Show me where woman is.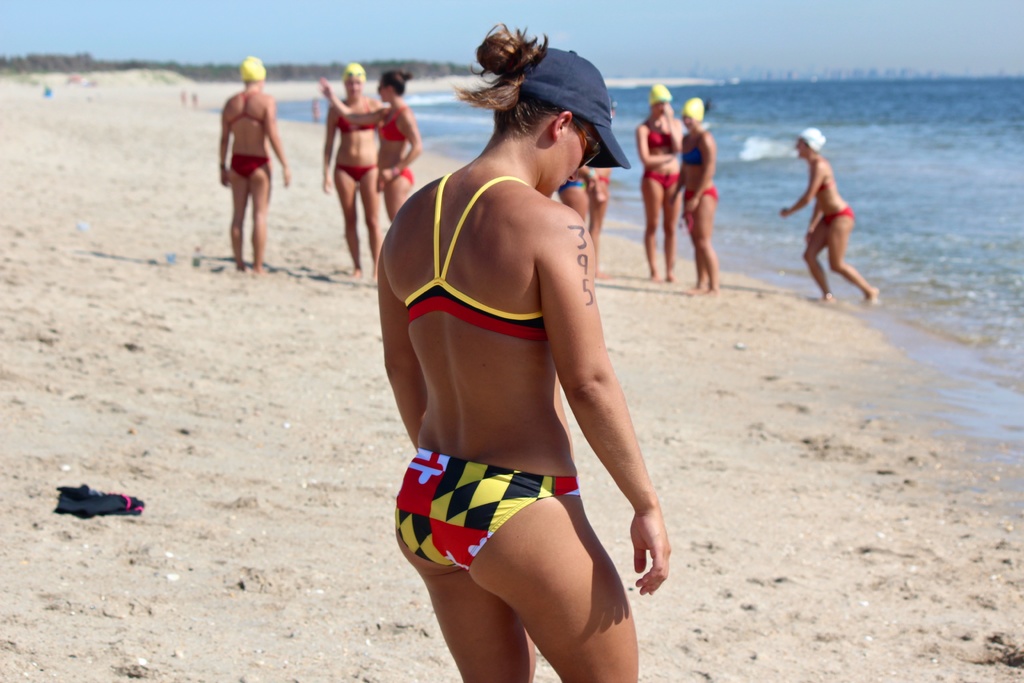
woman is at BBox(557, 173, 588, 216).
